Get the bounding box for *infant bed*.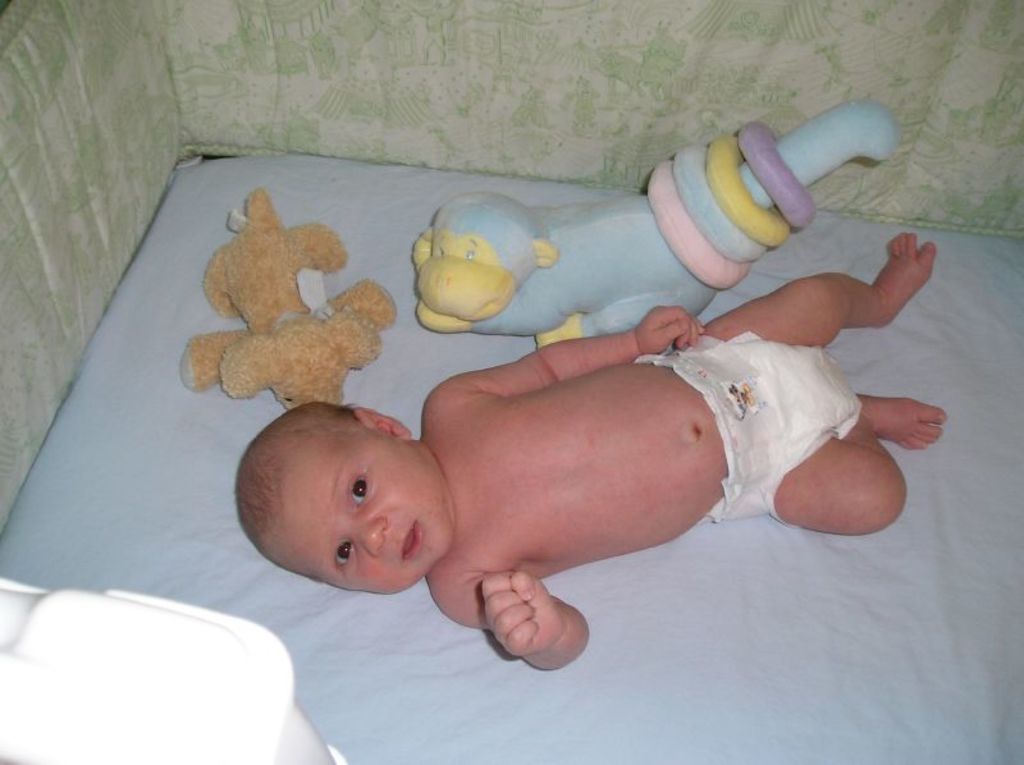
<region>0, 0, 1023, 764</region>.
